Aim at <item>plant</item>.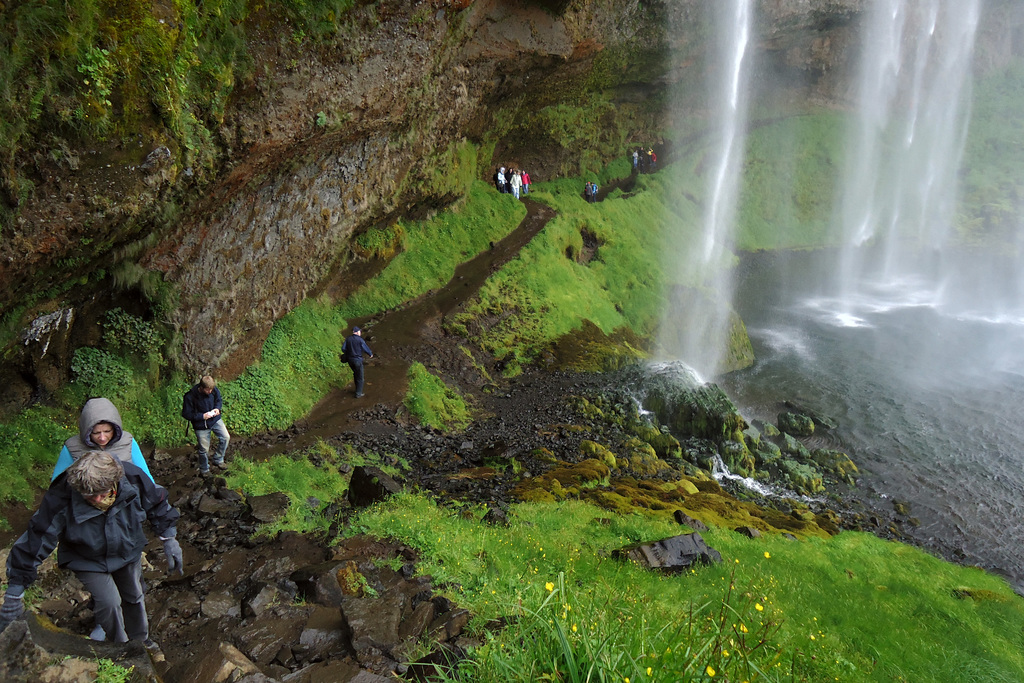
Aimed at select_region(332, 486, 1023, 682).
